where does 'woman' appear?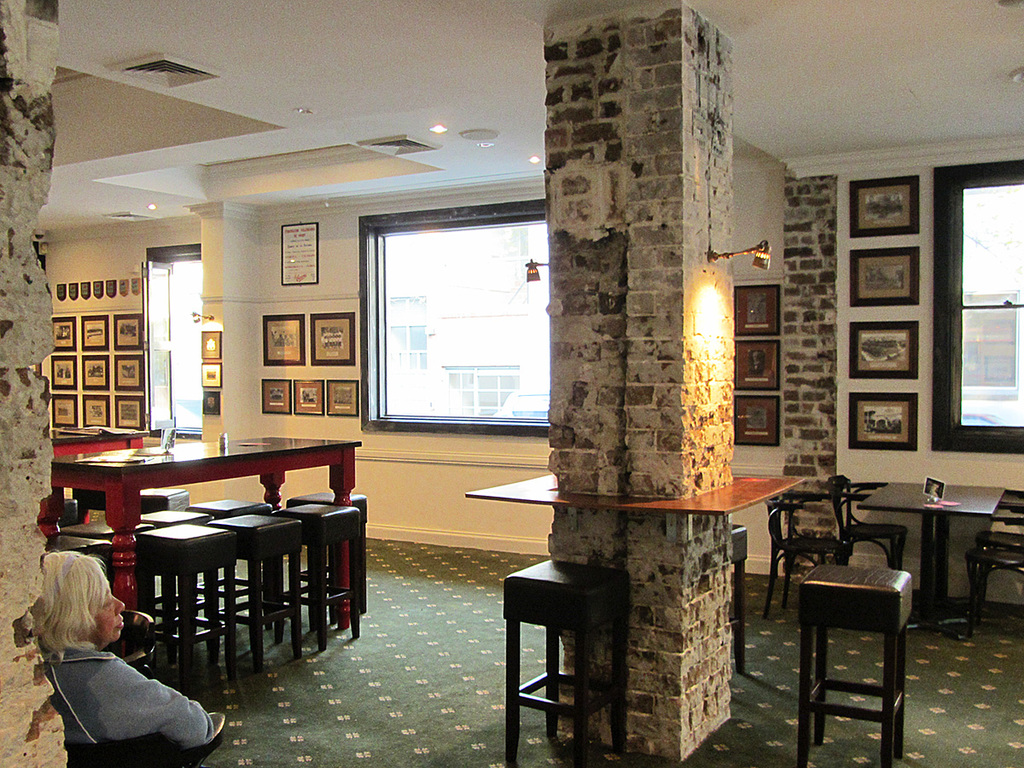
Appears at region(6, 538, 195, 767).
